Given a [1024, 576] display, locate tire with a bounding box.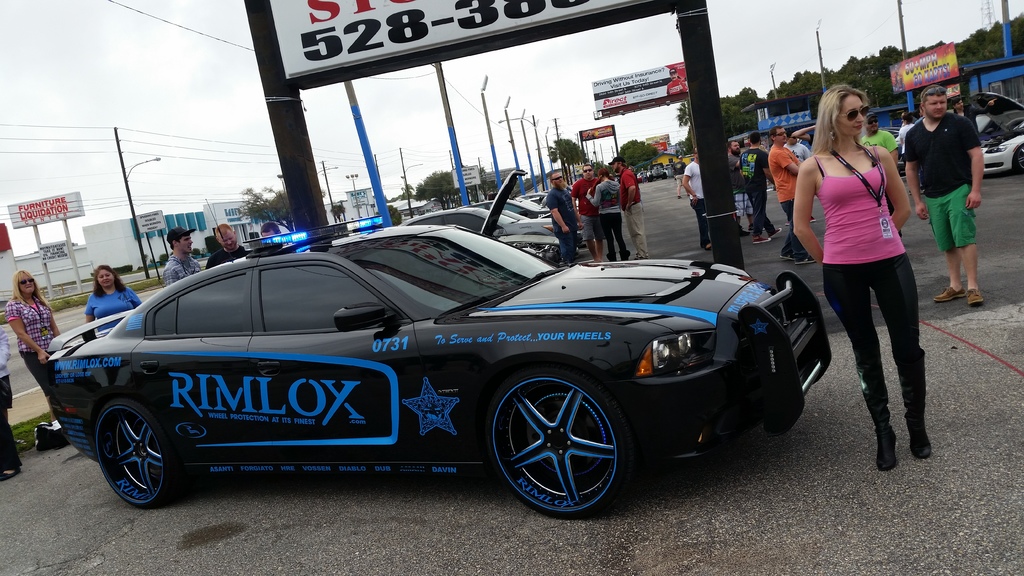
Located: bbox=(102, 404, 177, 507).
